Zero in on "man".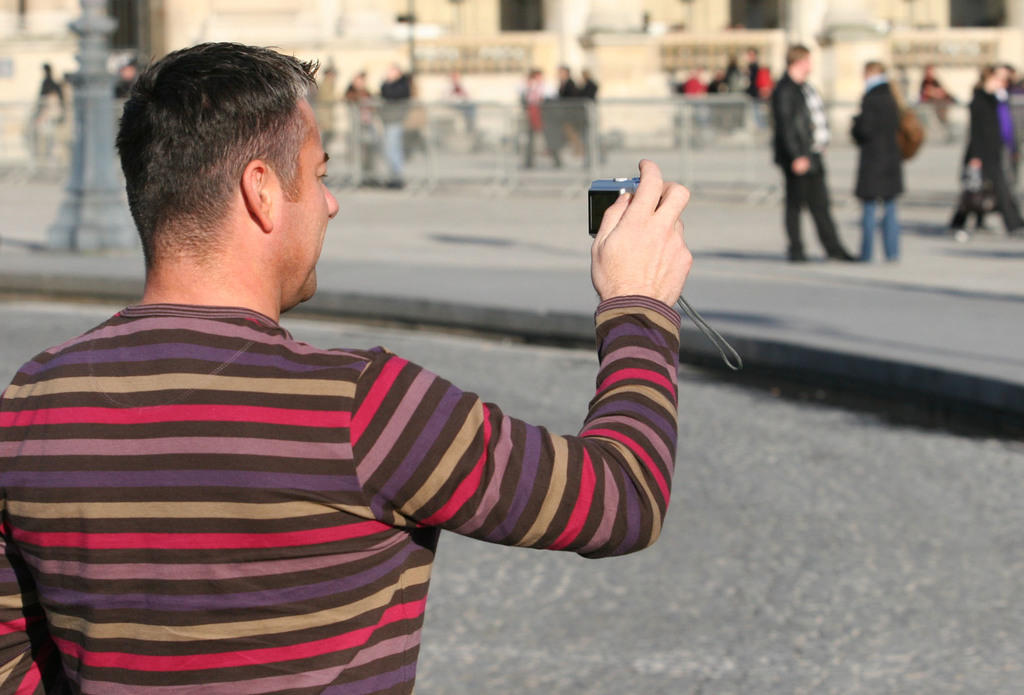
Zeroed in: bbox(4, 64, 708, 648).
